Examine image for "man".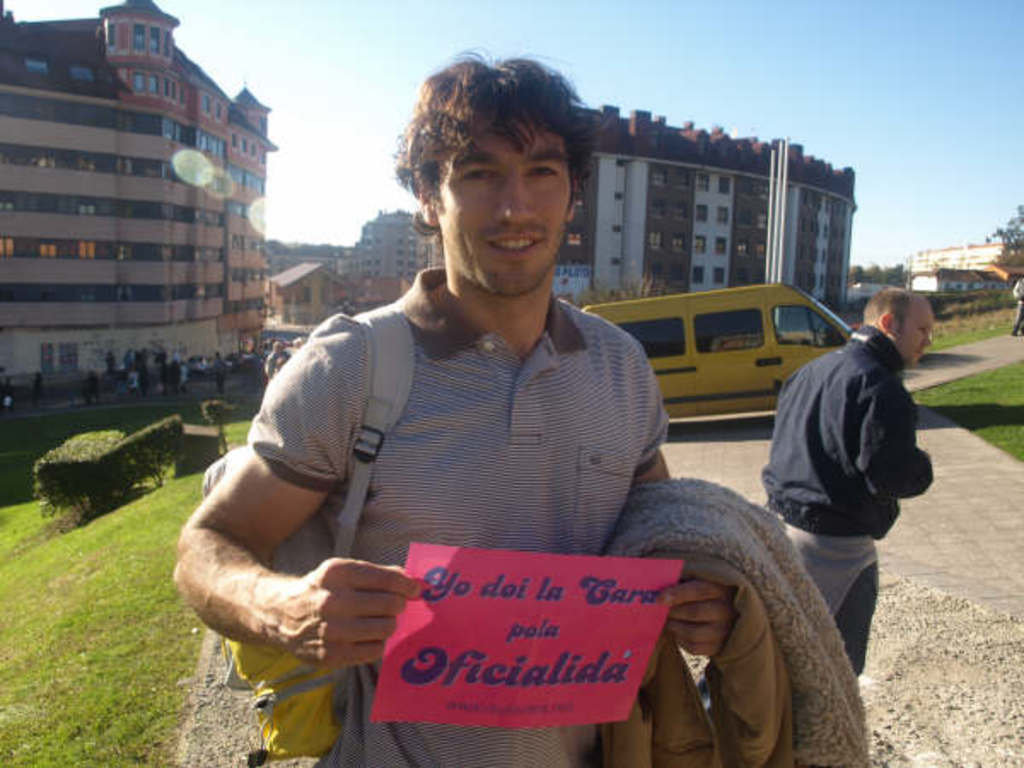
Examination result: region(758, 270, 940, 652).
